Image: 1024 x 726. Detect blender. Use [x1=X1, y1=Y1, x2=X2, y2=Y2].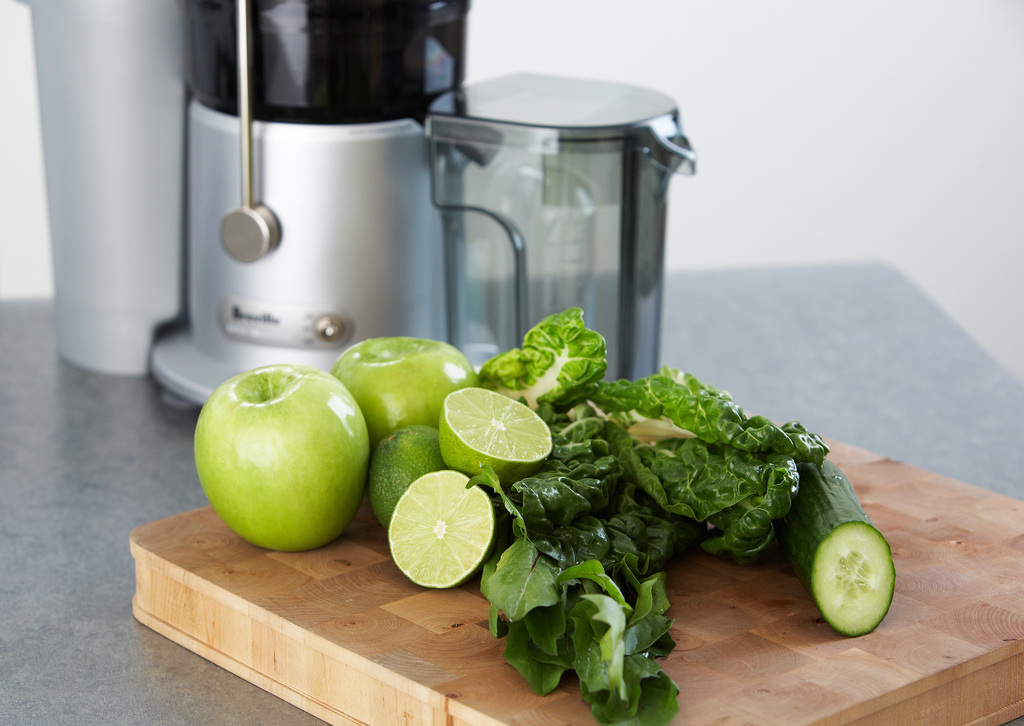
[x1=139, y1=0, x2=472, y2=410].
